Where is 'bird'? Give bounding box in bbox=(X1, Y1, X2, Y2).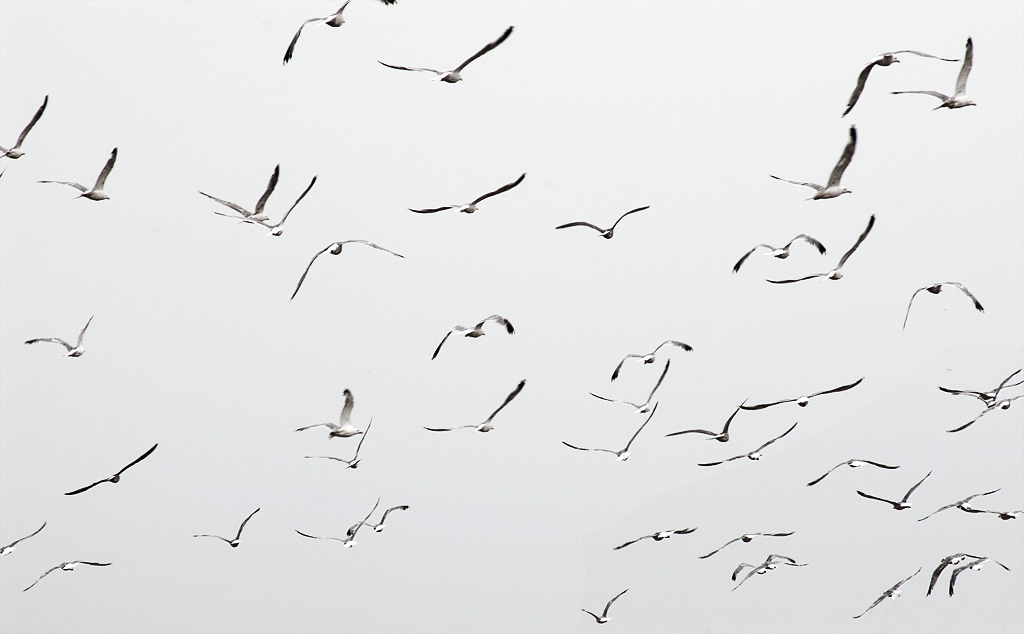
bbox=(23, 316, 98, 362).
